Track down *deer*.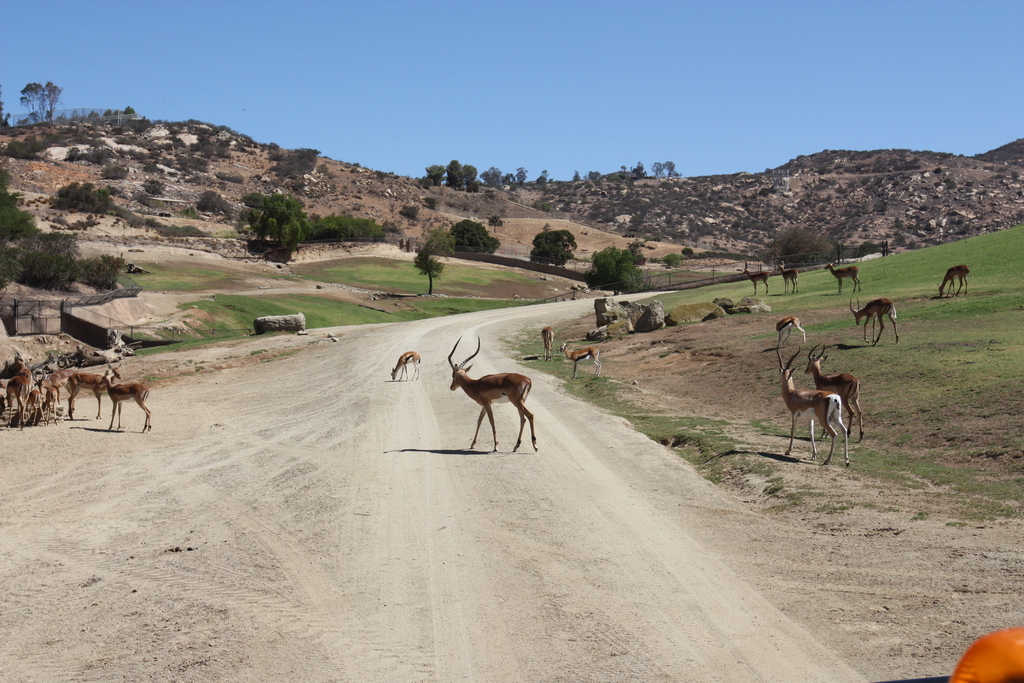
Tracked to [left=824, top=260, right=860, bottom=290].
